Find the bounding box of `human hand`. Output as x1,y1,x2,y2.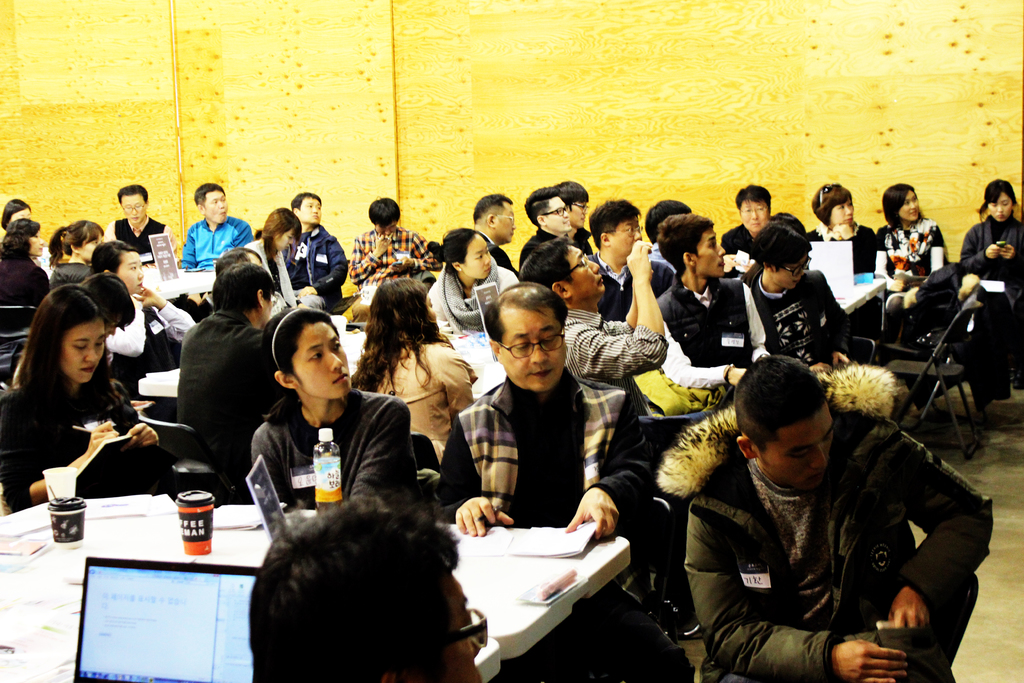
454,497,515,539.
